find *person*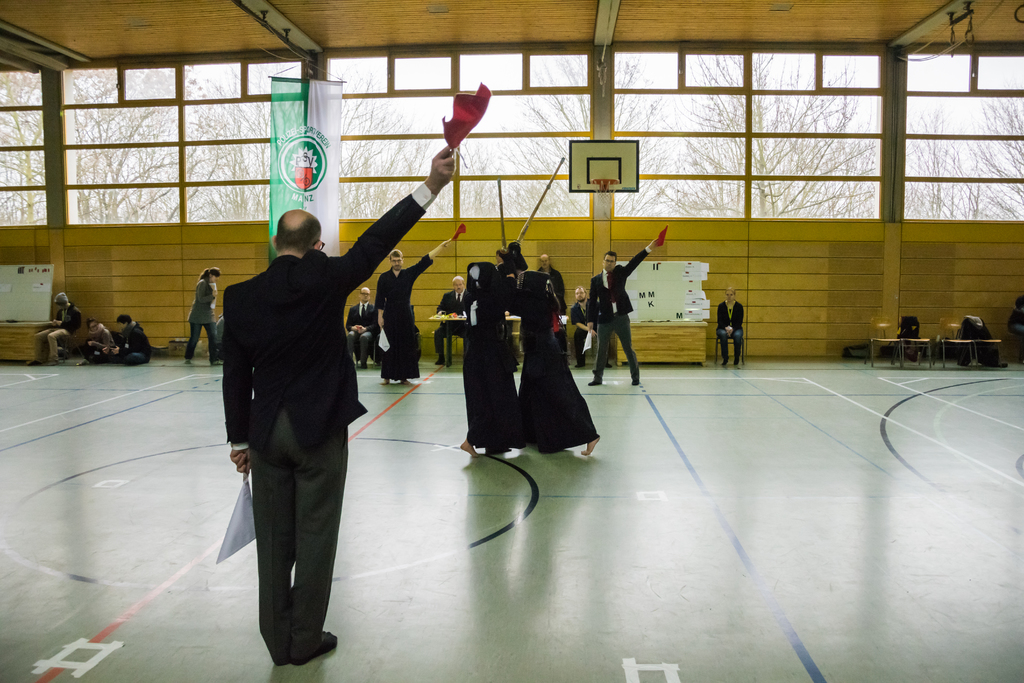
pyautogui.locateOnScreen(82, 315, 113, 361)
